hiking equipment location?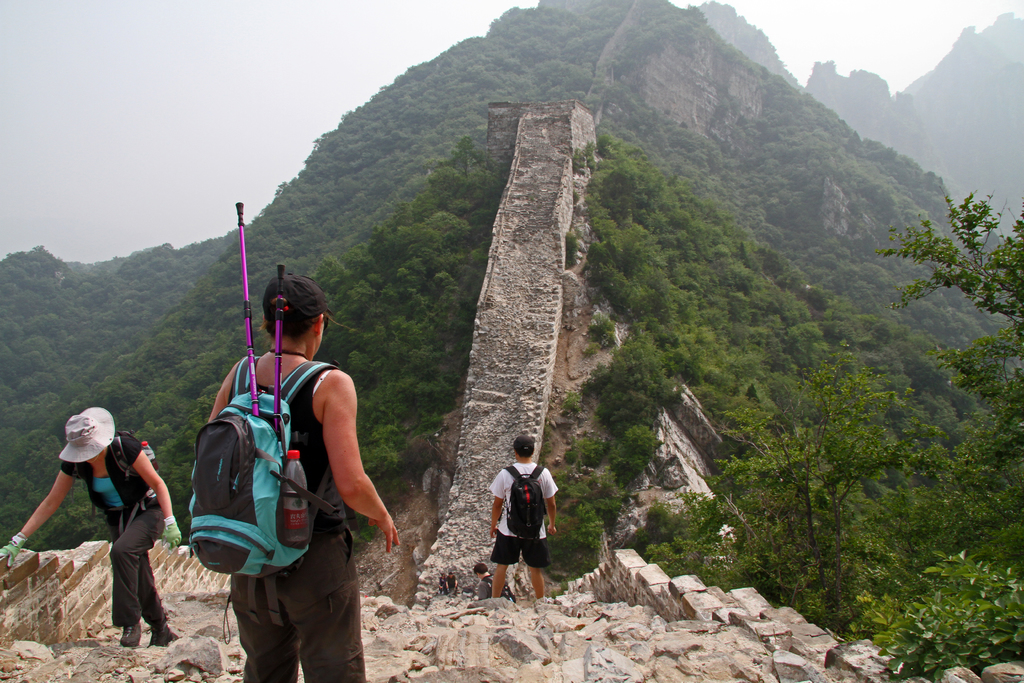
<bbox>273, 258, 287, 442</bbox>
